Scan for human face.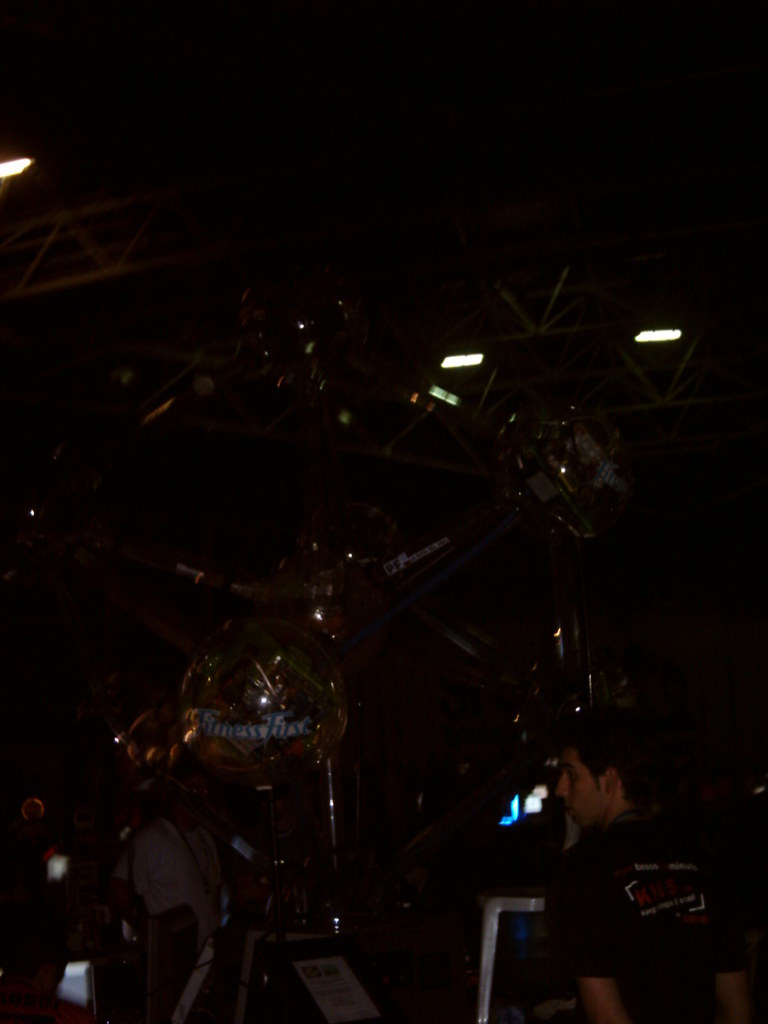
Scan result: l=547, t=748, r=611, b=834.
